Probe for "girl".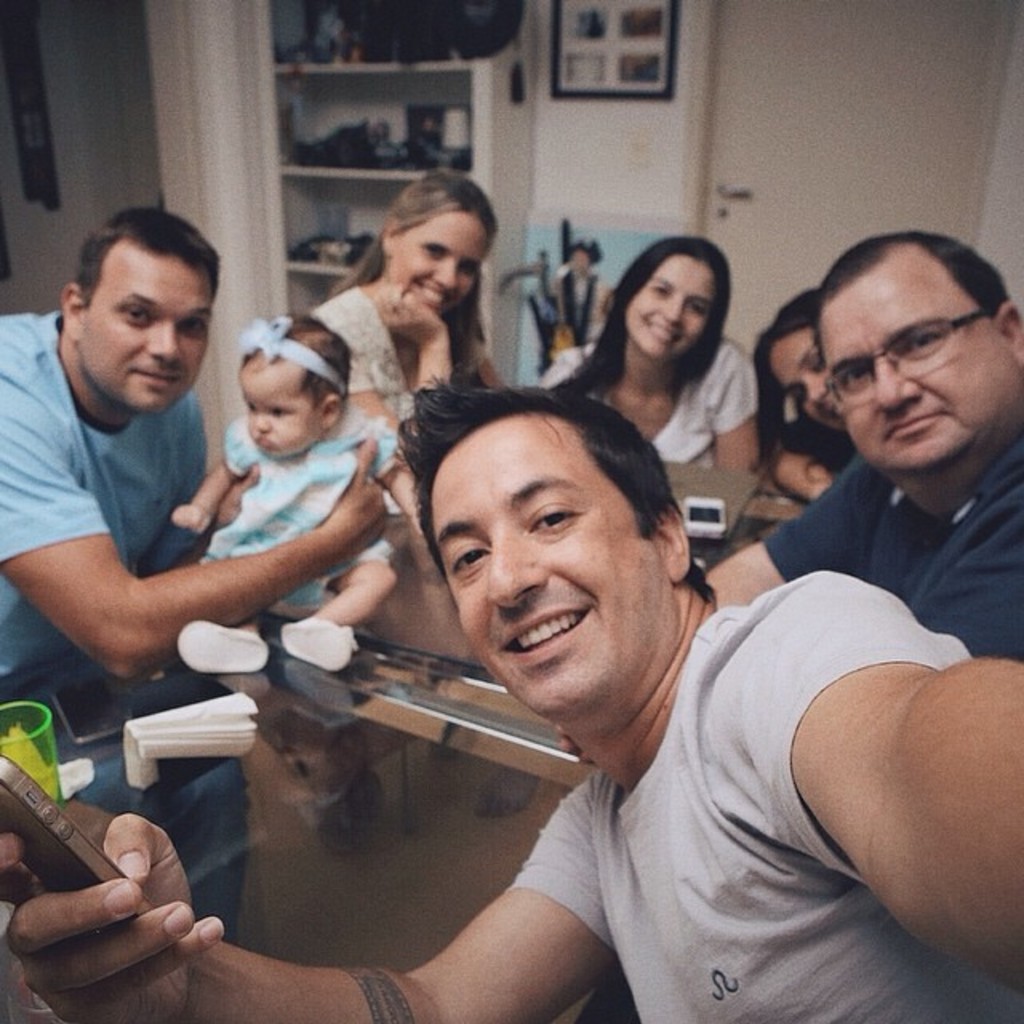
Probe result: 544 235 758 467.
